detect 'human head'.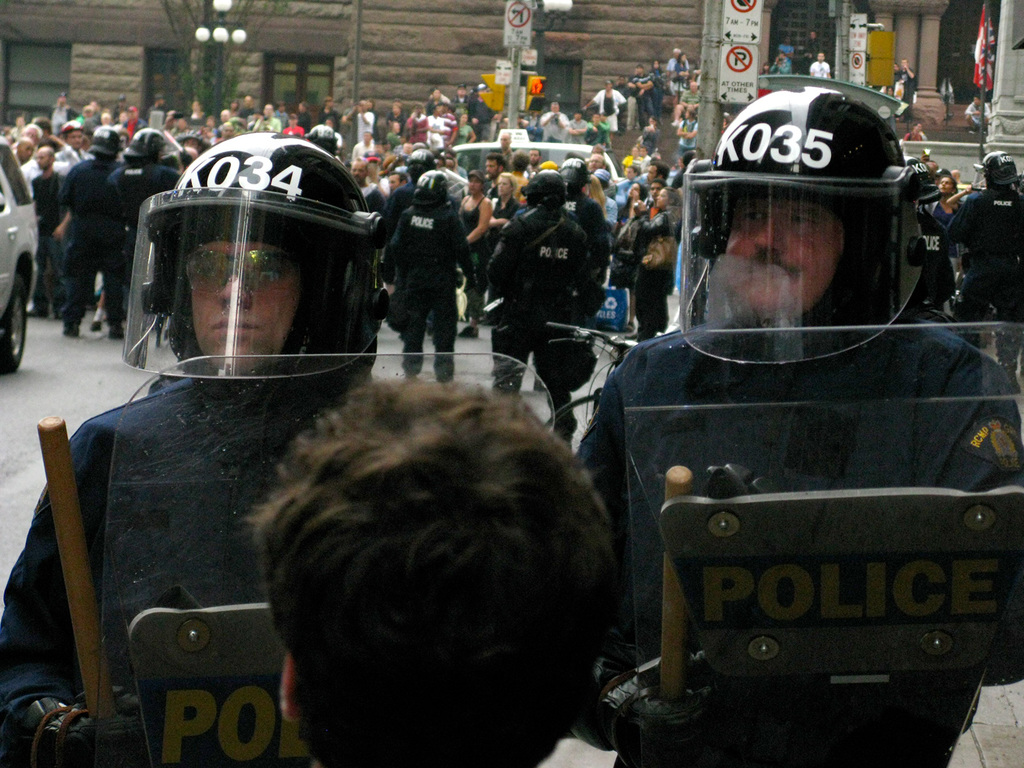
Detected at {"left": 351, "top": 155, "right": 368, "bottom": 184}.
